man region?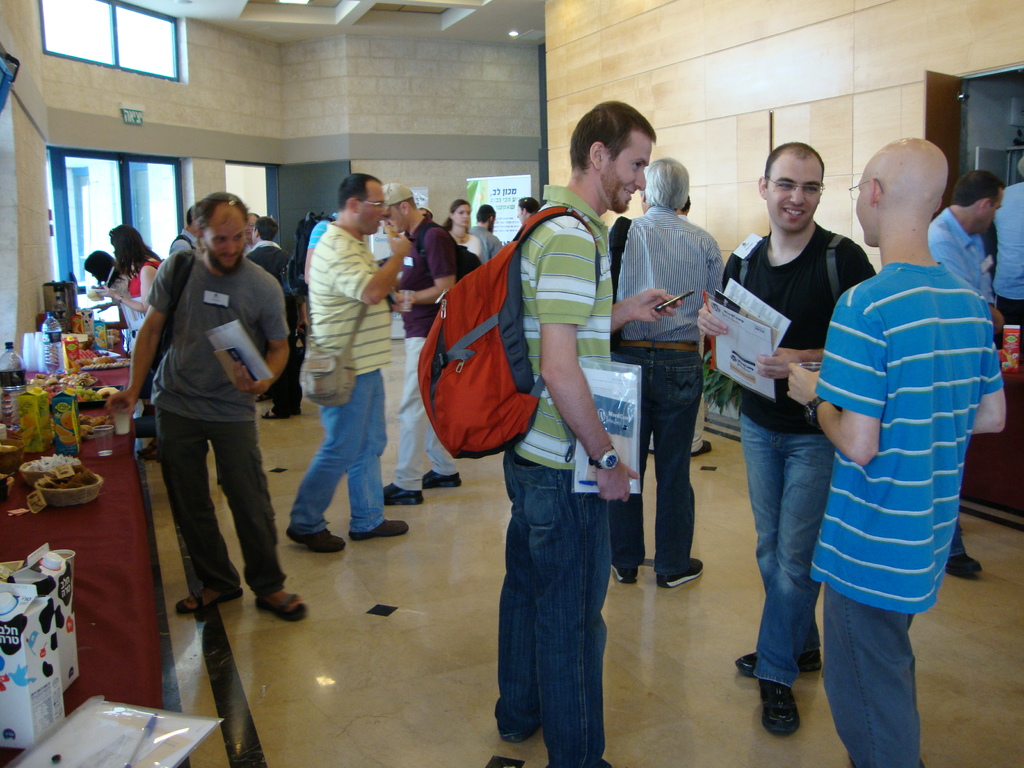
<region>280, 175, 412, 550</region>
